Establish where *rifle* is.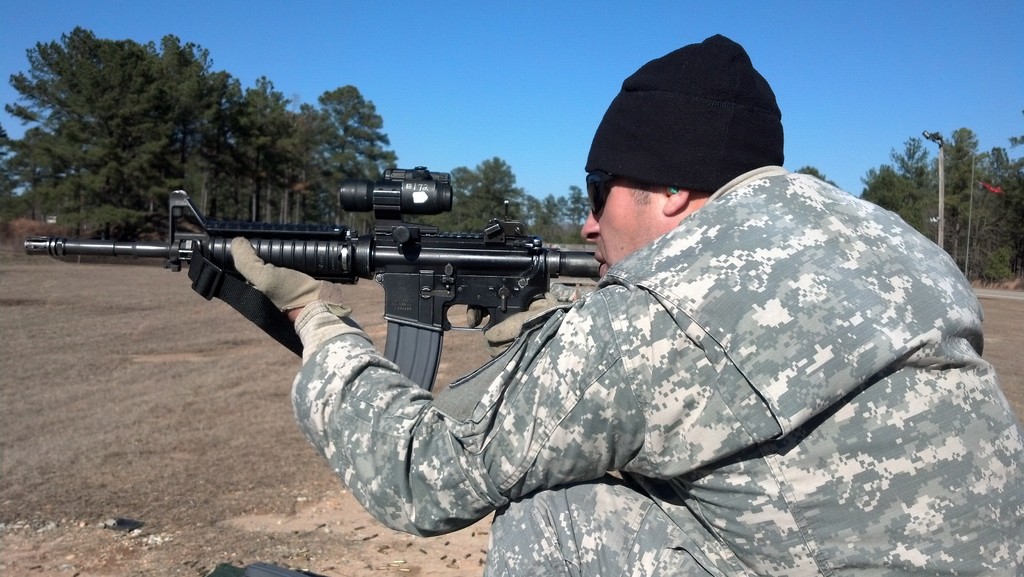
Established at 90 161 659 387.
